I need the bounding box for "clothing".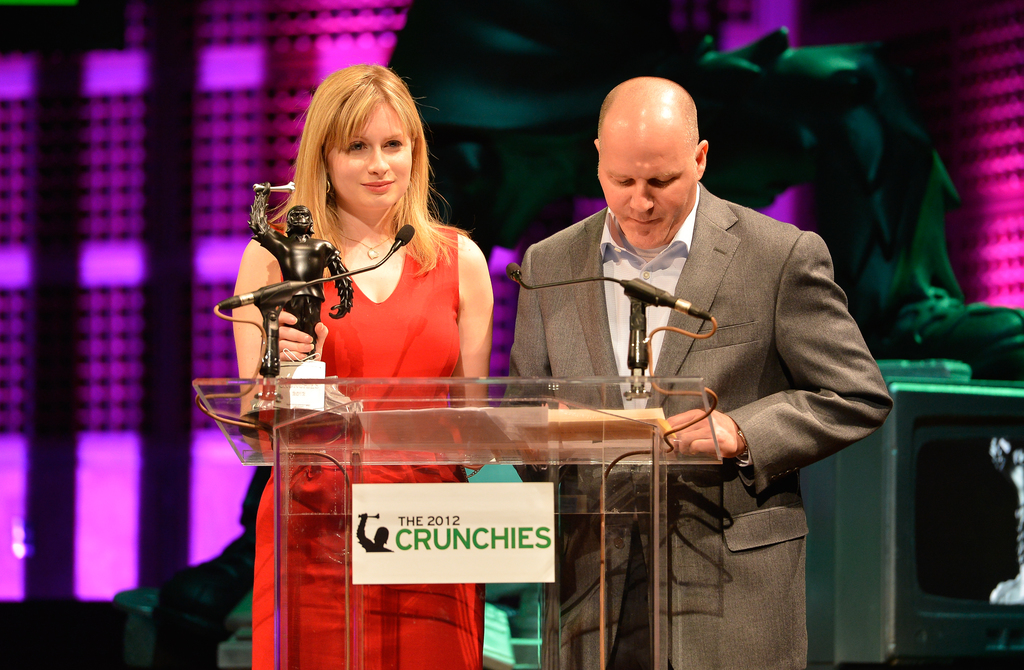
Here it is: pyautogui.locateOnScreen(158, 535, 251, 669).
